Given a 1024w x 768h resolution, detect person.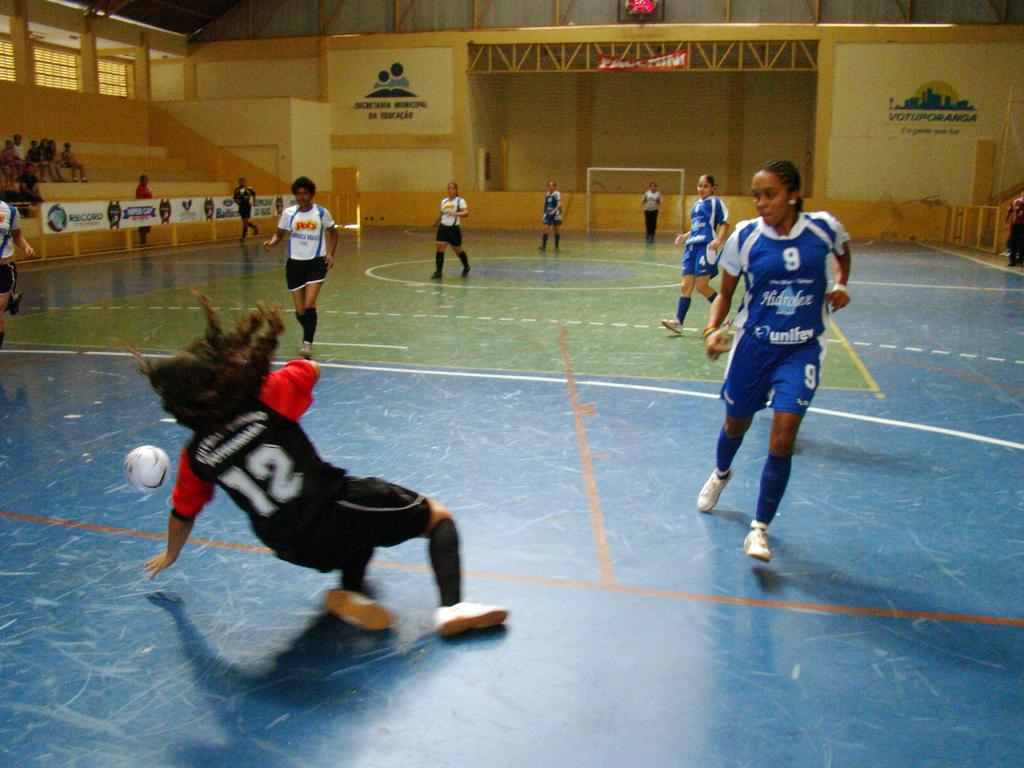
region(132, 174, 156, 246).
